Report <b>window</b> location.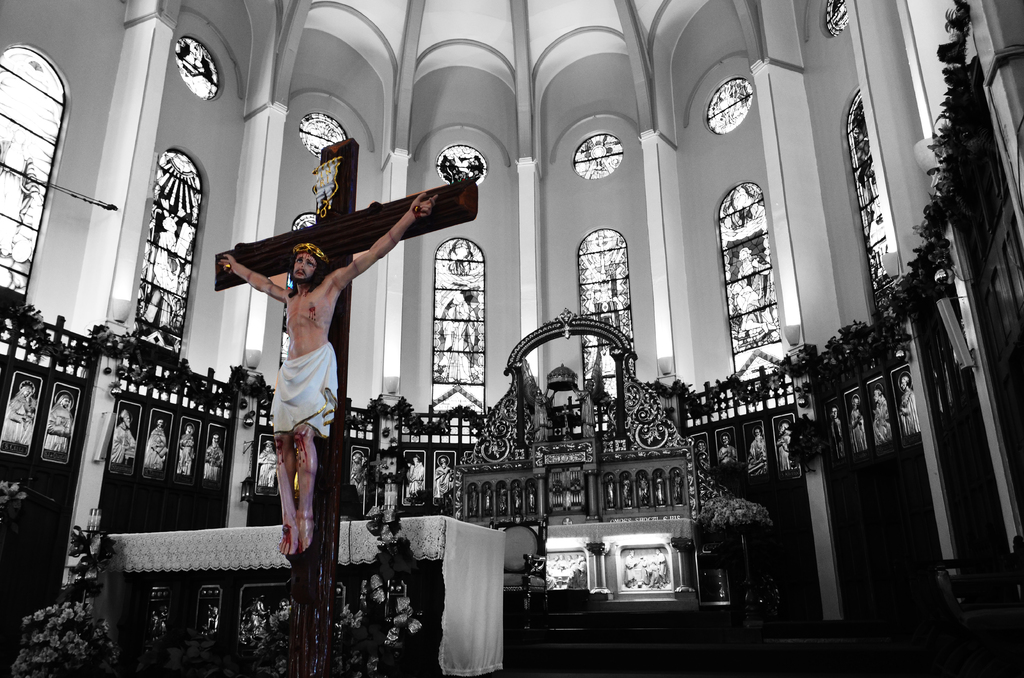
Report: (134, 149, 203, 359).
